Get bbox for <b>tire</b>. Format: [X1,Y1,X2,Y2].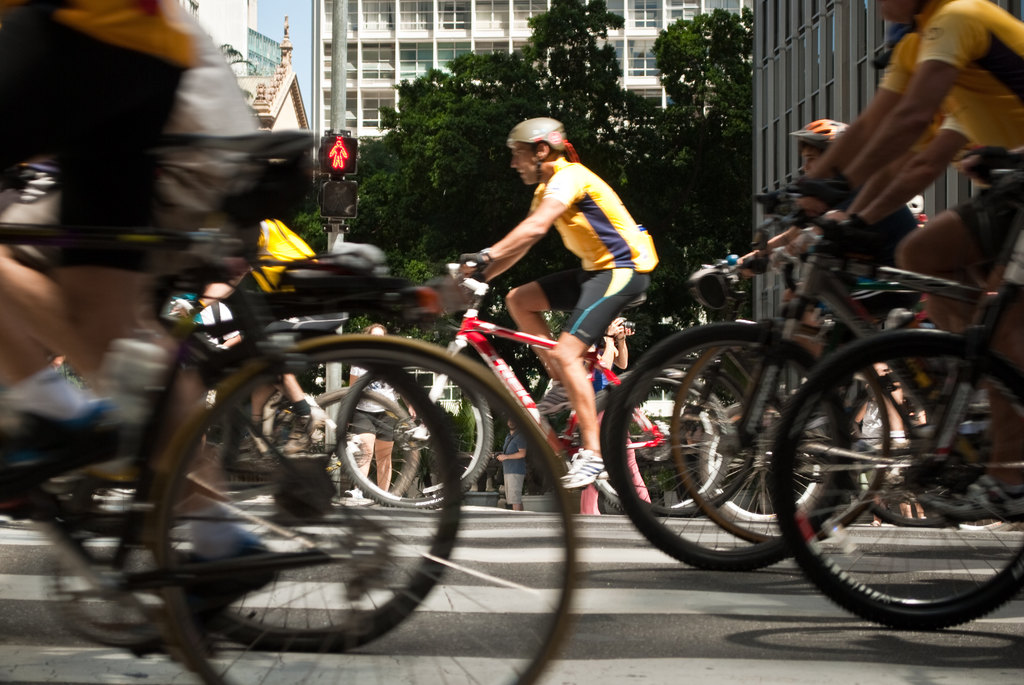
[276,386,426,512].
